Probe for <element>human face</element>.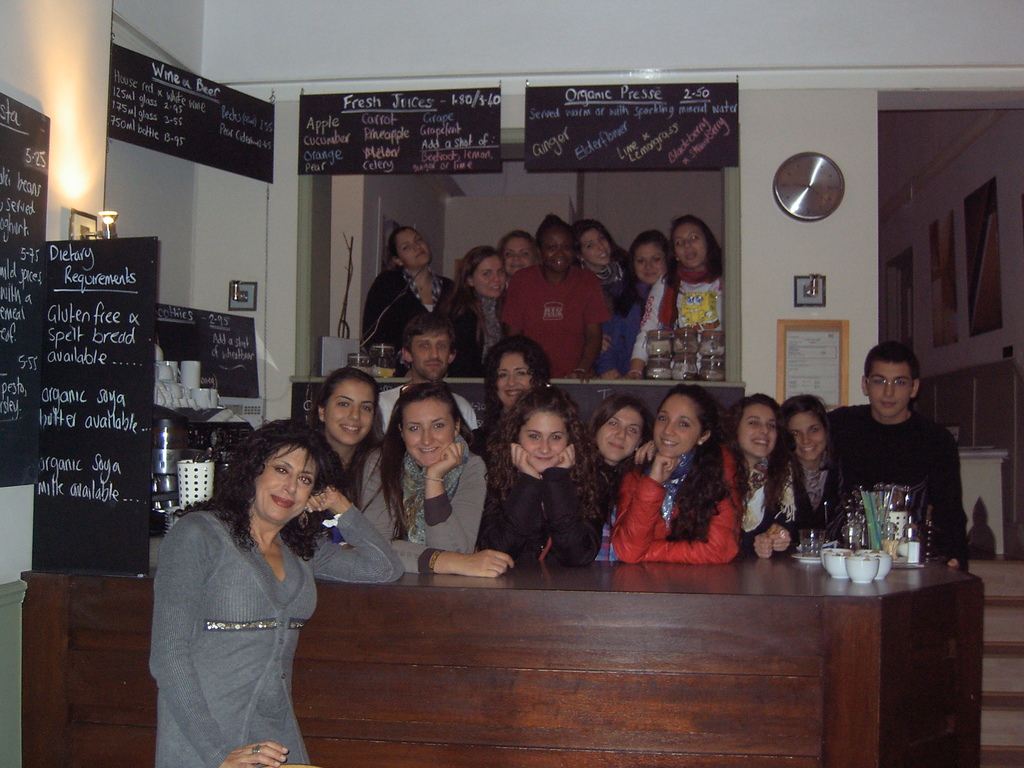
Probe result: Rect(503, 236, 538, 273).
